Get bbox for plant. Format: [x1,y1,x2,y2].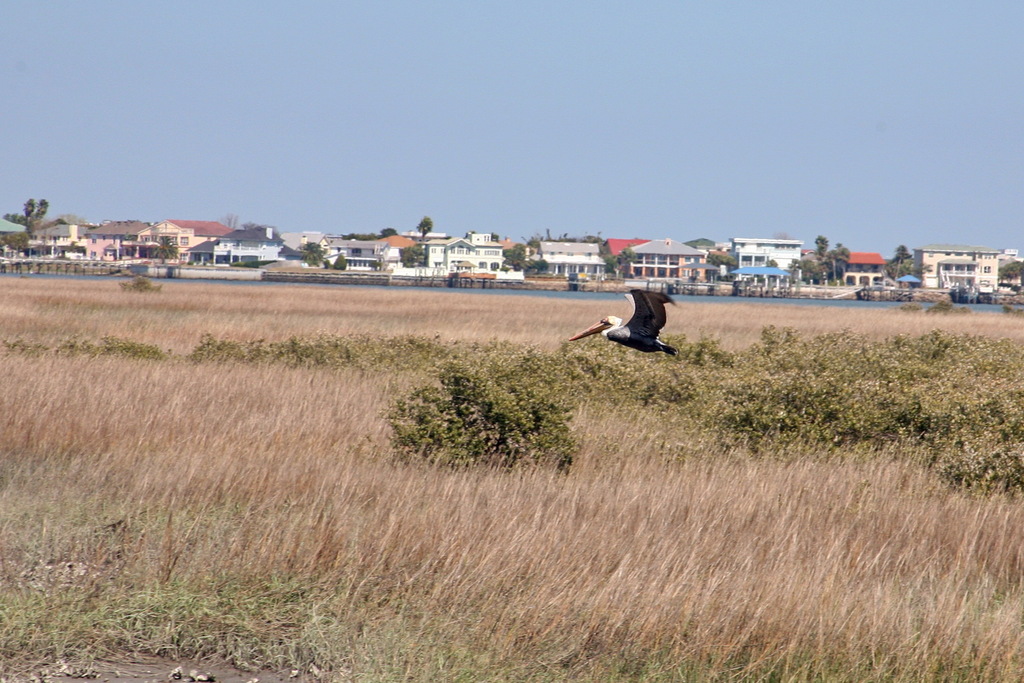
[111,273,158,294].
